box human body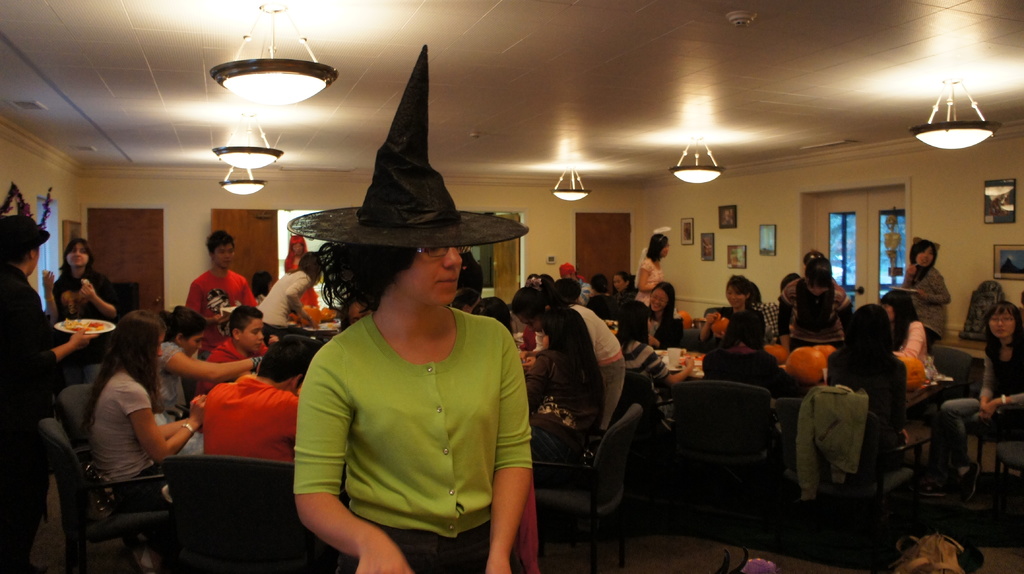
(888,315,931,383)
